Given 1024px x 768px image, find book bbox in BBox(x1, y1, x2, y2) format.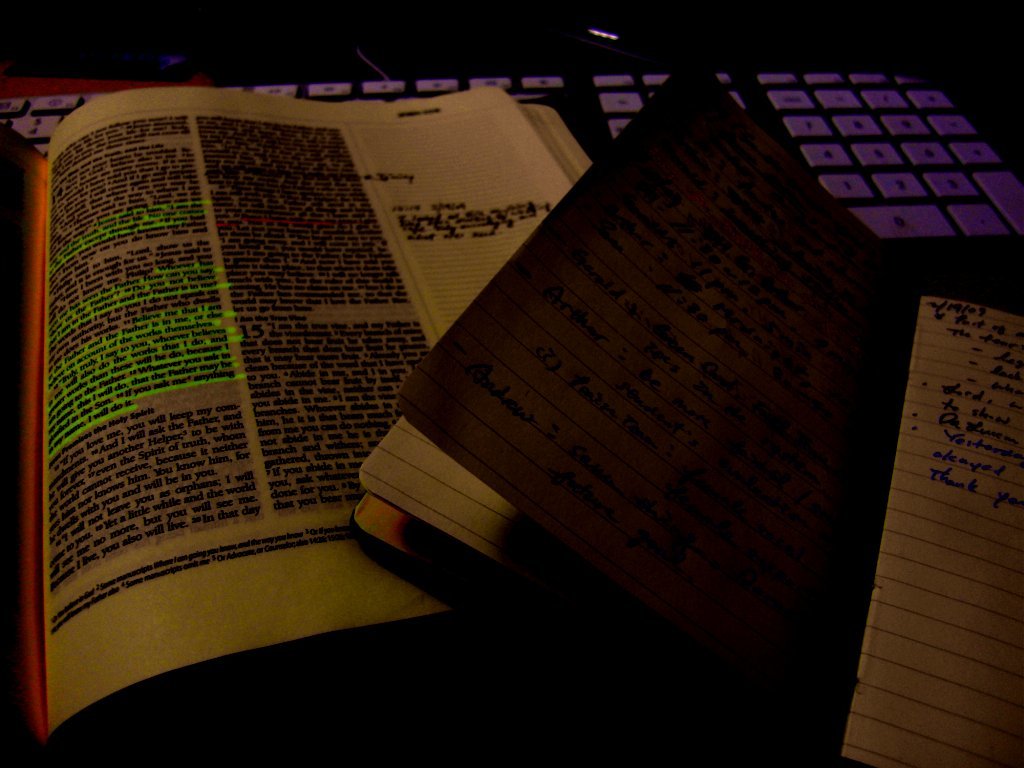
BBox(0, 82, 619, 763).
